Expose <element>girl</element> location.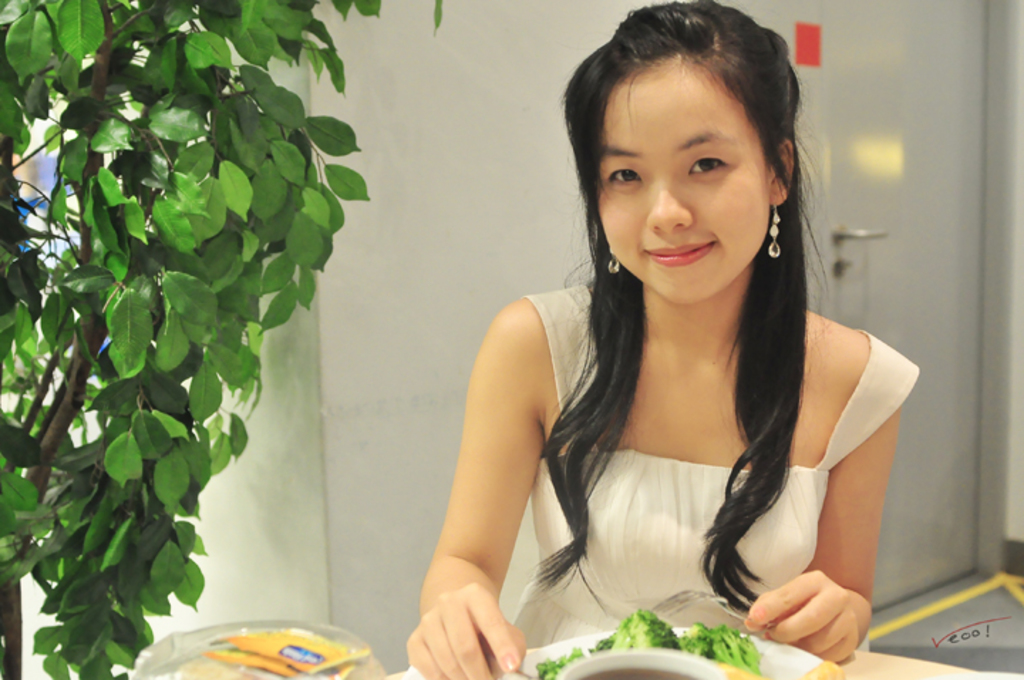
Exposed at bbox(407, 0, 920, 679).
